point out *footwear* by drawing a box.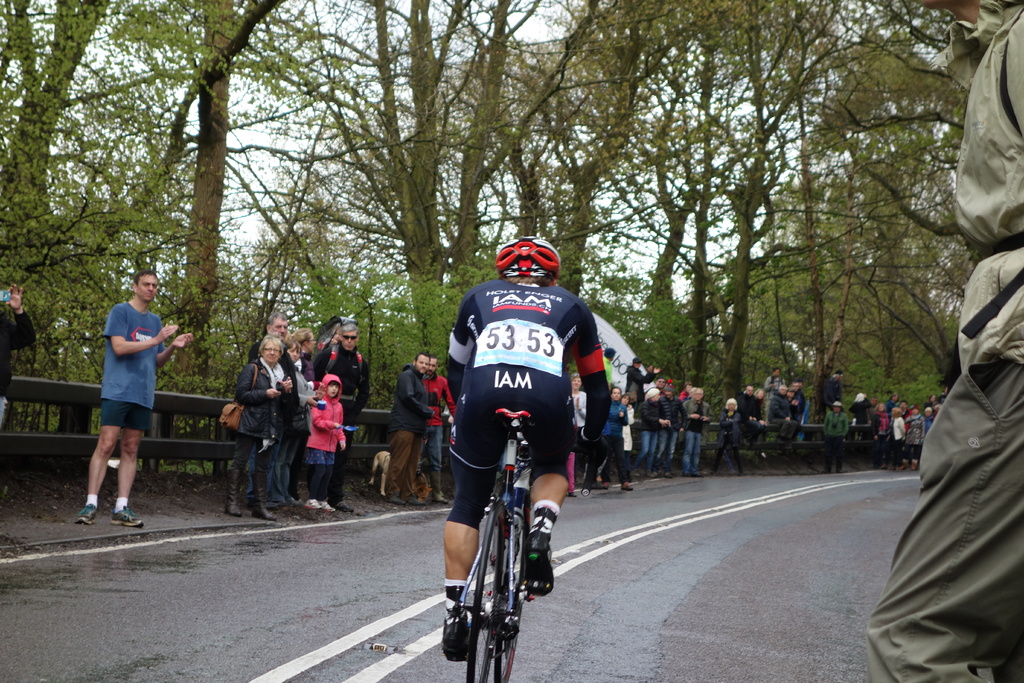
pyautogui.locateOnScreen(587, 472, 602, 494).
